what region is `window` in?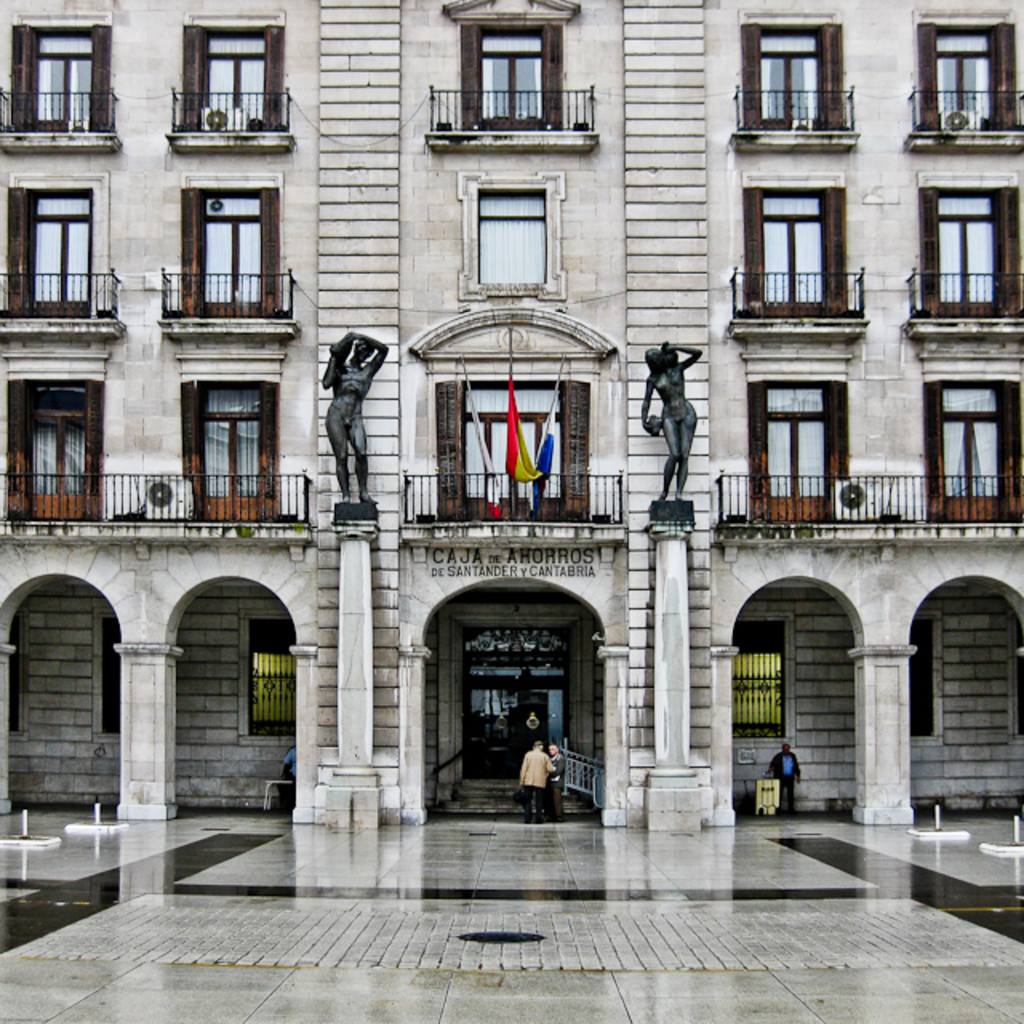
[8, 184, 101, 322].
